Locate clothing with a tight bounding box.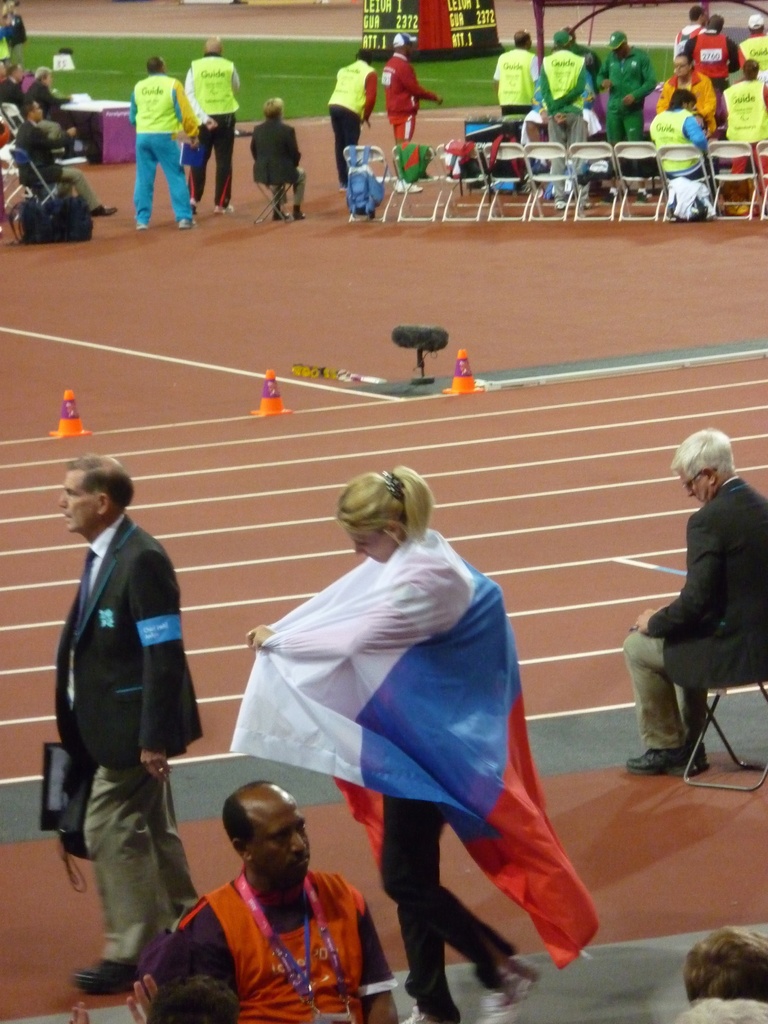
<bbox>126, 69, 196, 225</bbox>.
